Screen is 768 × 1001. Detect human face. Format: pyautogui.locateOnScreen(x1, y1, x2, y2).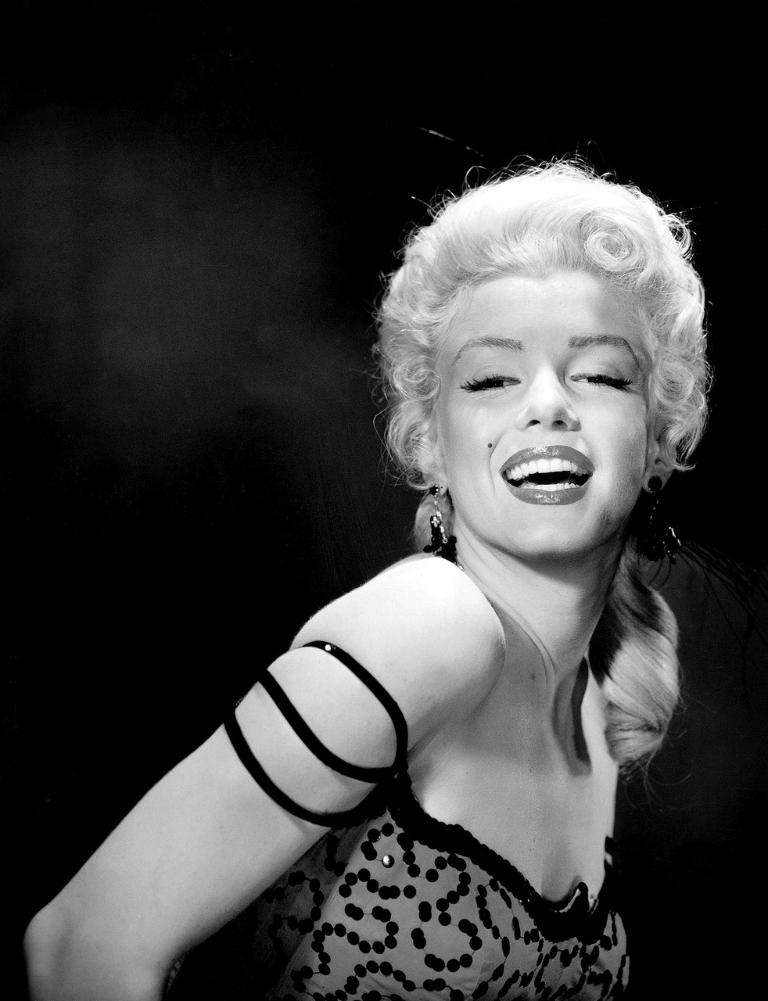
pyautogui.locateOnScreen(438, 267, 655, 559).
